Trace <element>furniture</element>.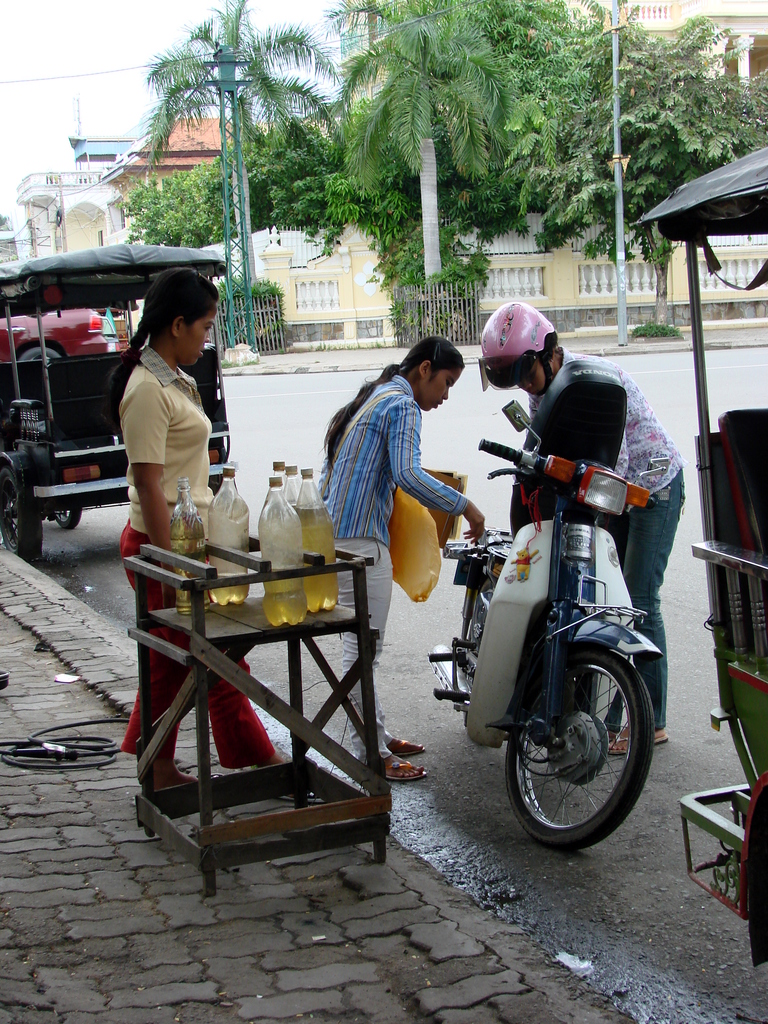
Traced to BBox(126, 541, 390, 898).
